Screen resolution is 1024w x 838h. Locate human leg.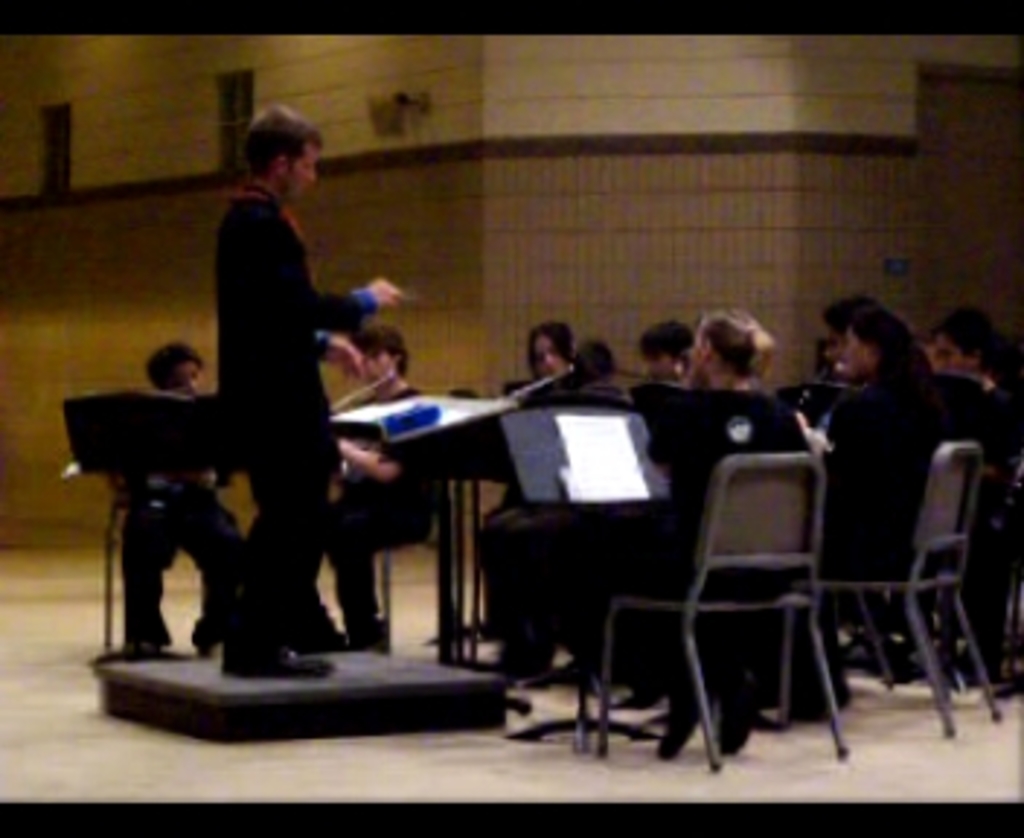
Rect(218, 404, 329, 675).
